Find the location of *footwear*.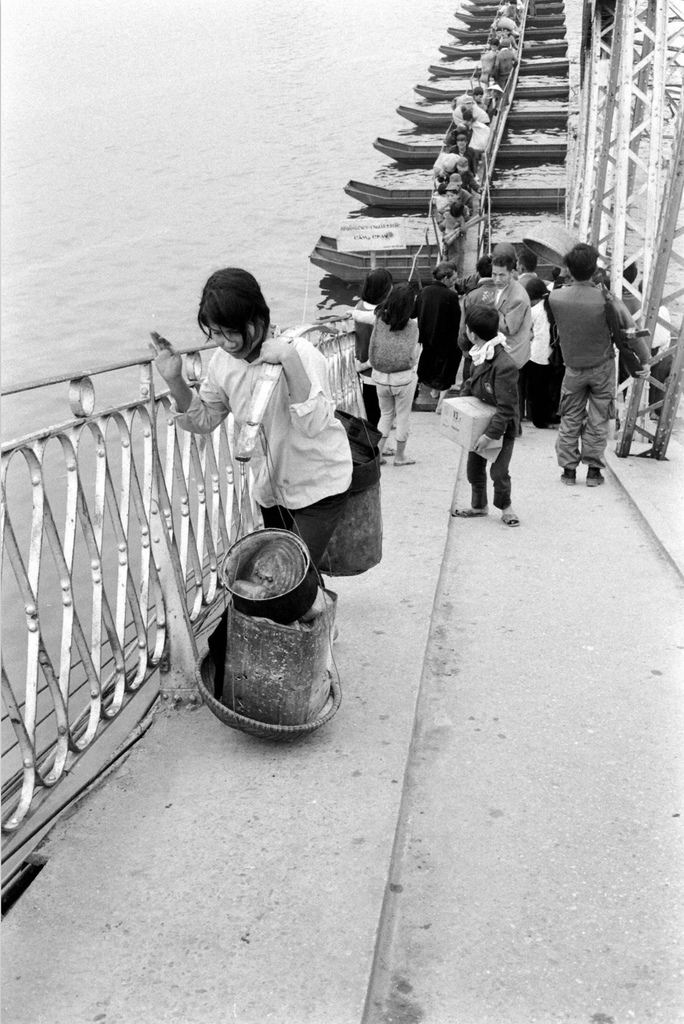
Location: [x1=579, y1=465, x2=612, y2=491].
